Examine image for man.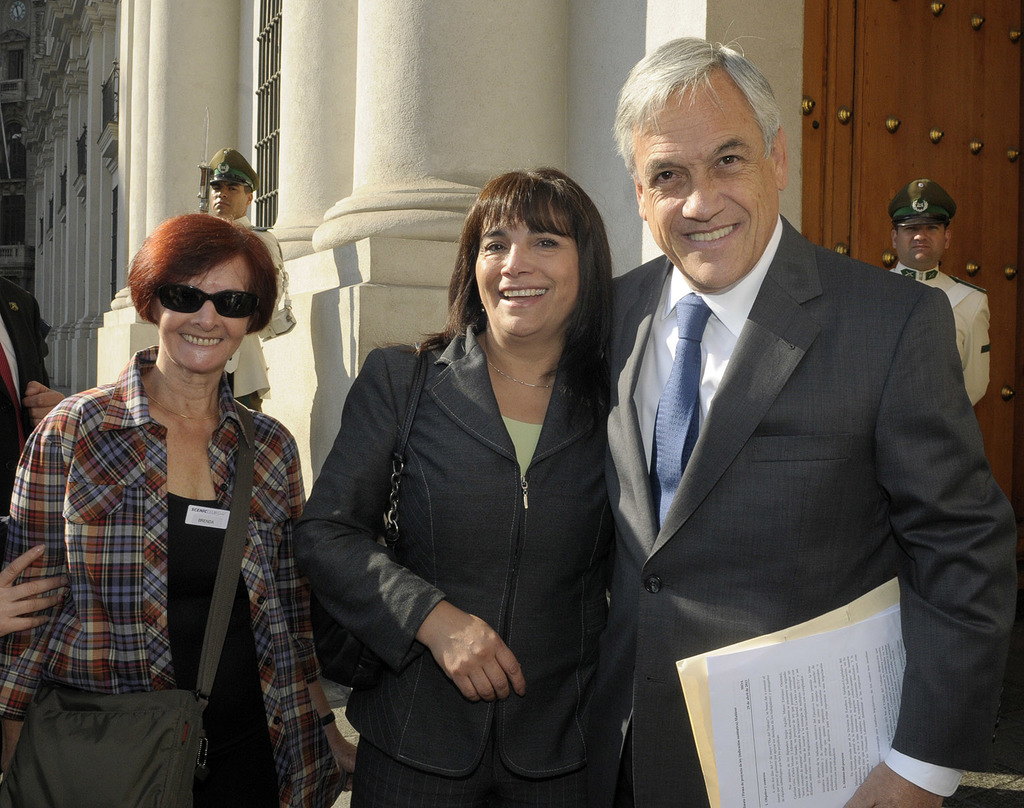
Examination result: Rect(560, 35, 1023, 807).
